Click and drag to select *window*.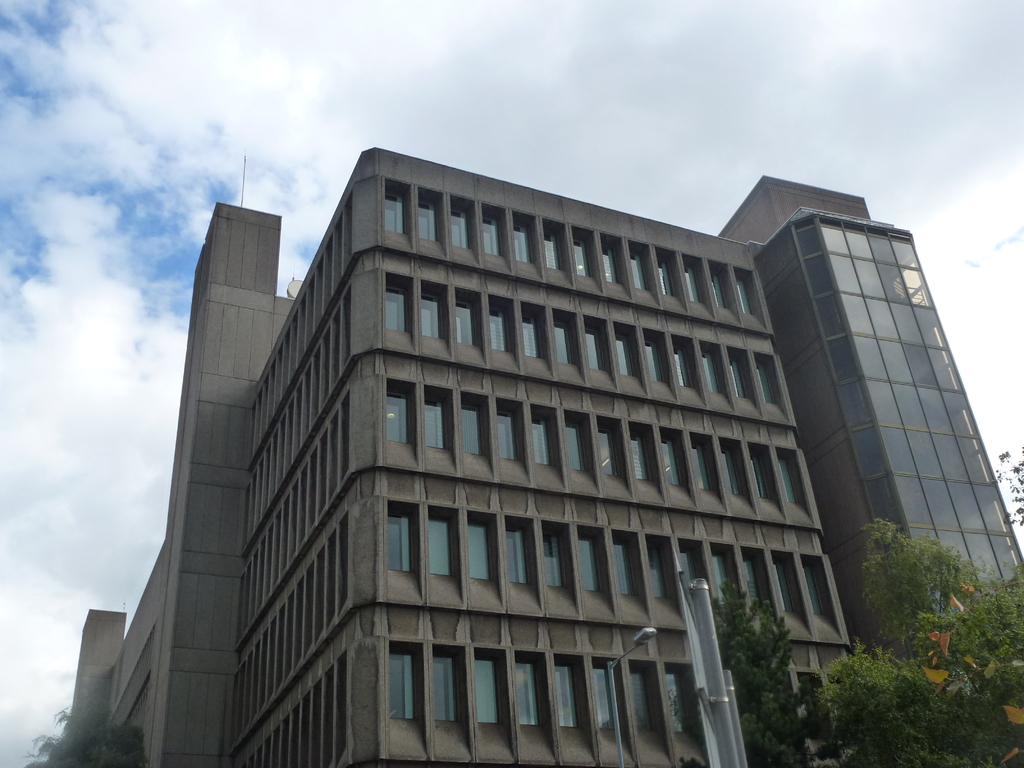
Selection: {"left": 659, "top": 438, "right": 679, "bottom": 487}.
